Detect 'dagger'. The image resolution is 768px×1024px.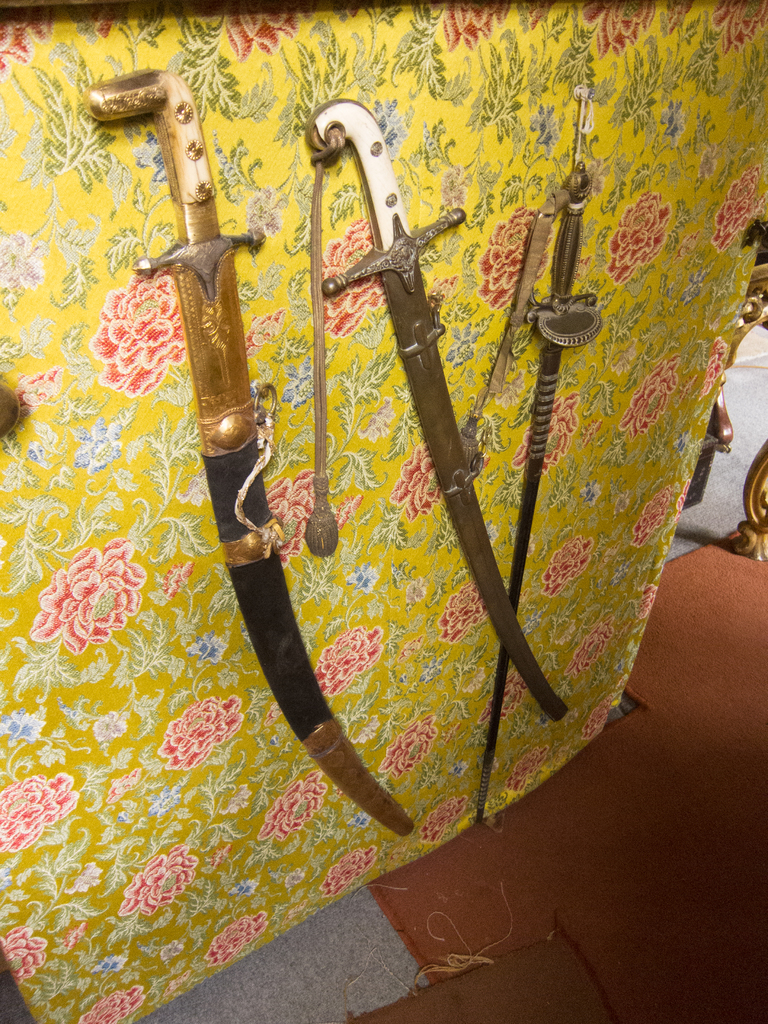
box(79, 63, 415, 838).
